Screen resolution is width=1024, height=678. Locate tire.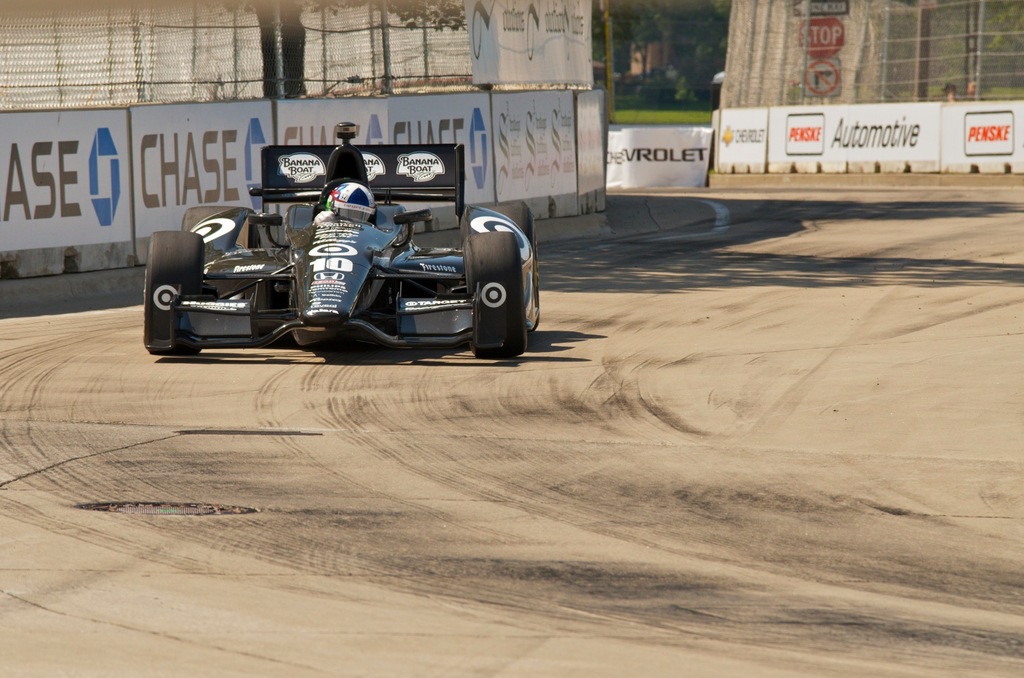
143/227/210/354.
